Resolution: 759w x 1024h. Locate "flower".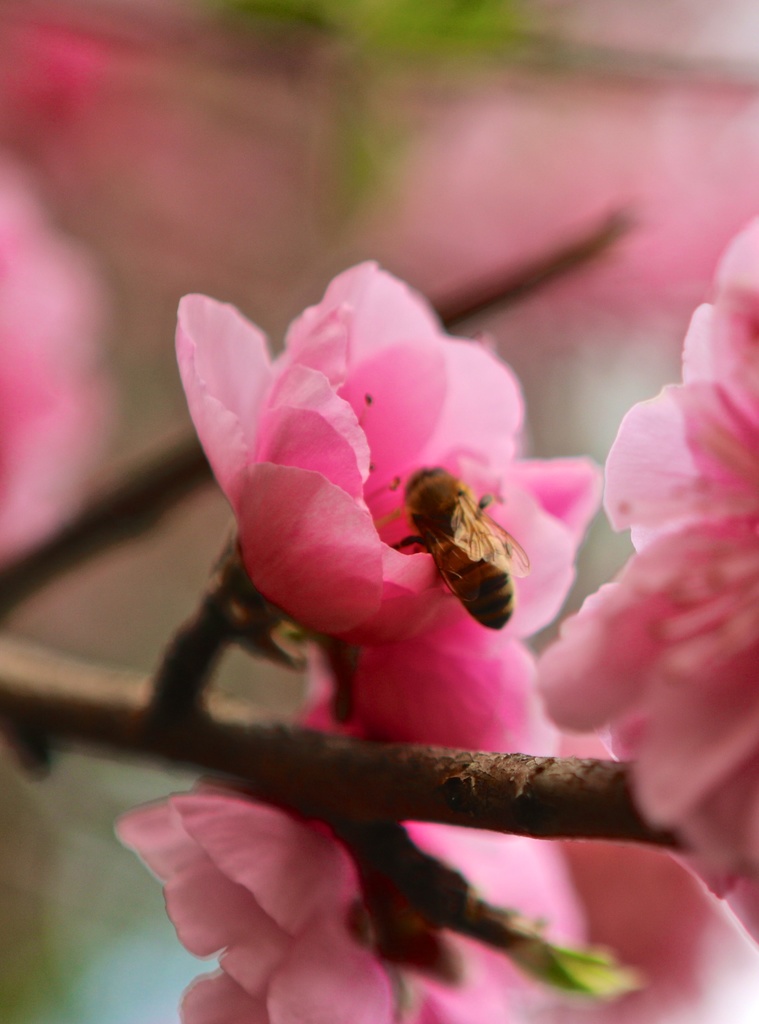
bbox(0, 148, 111, 575).
